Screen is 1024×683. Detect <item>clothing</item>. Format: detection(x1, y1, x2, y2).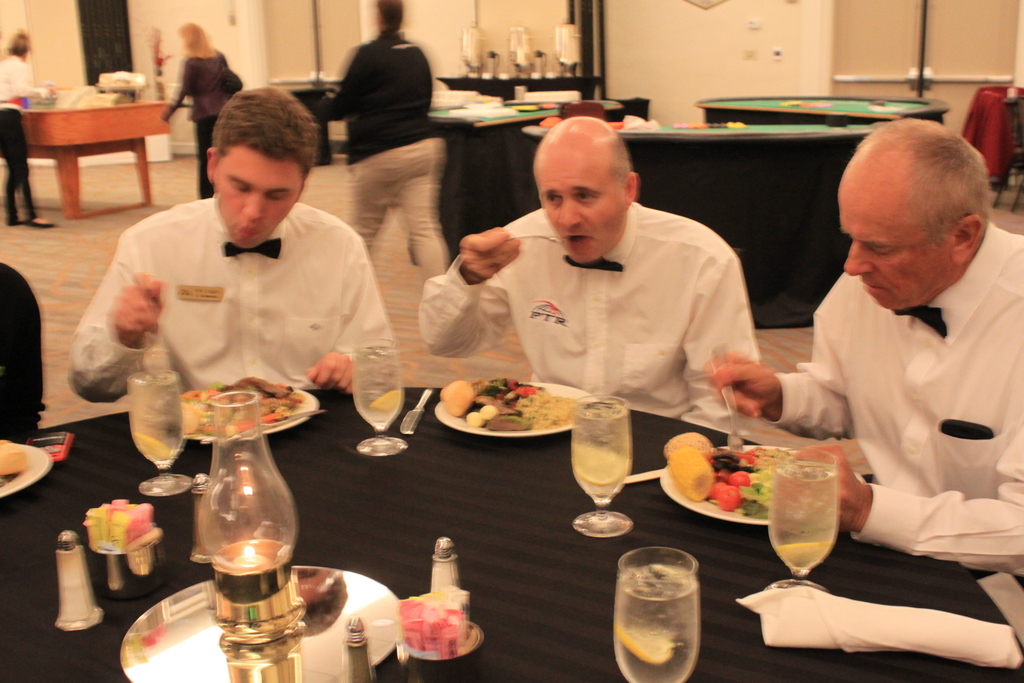
detection(166, 47, 237, 199).
